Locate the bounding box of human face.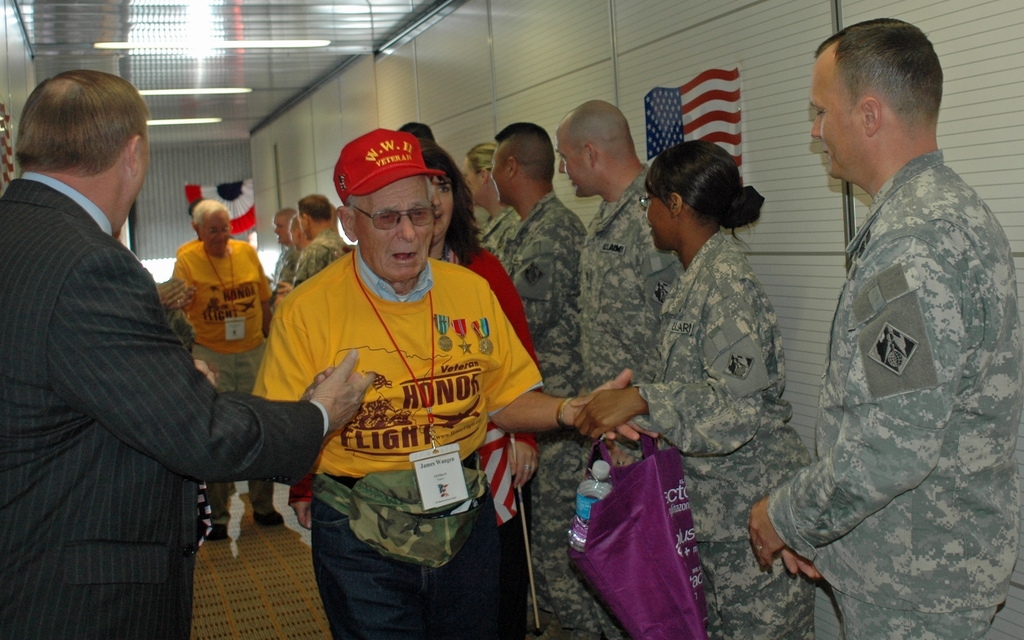
Bounding box: bbox=(202, 208, 227, 248).
